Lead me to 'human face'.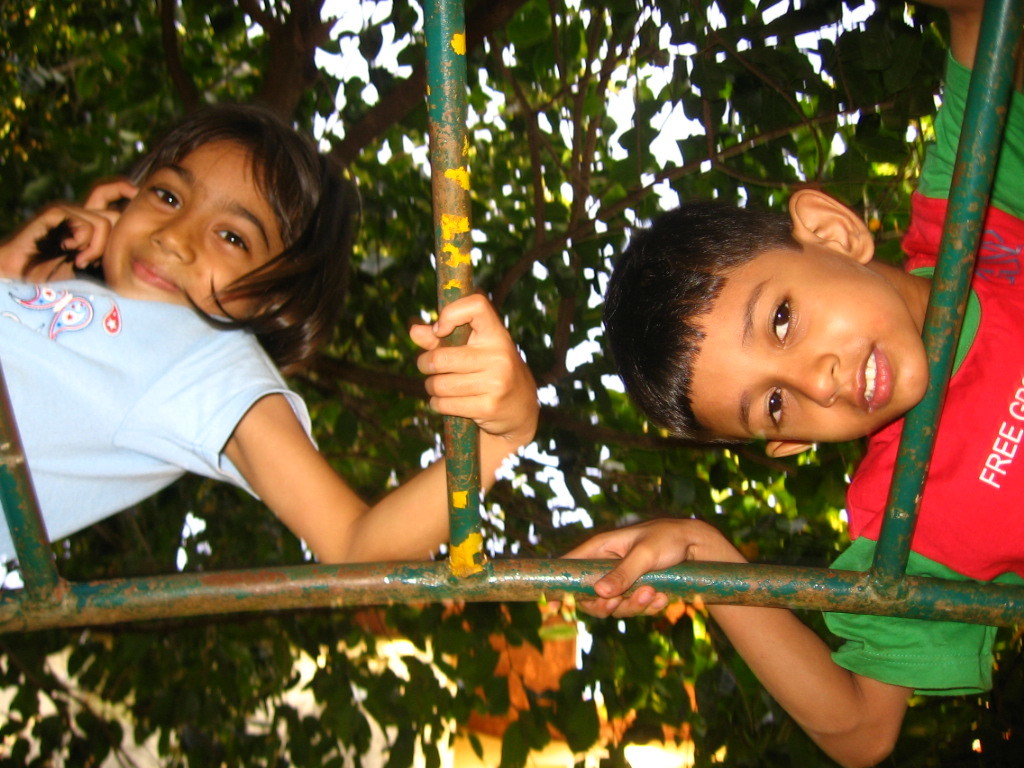
Lead to locate(105, 140, 285, 322).
